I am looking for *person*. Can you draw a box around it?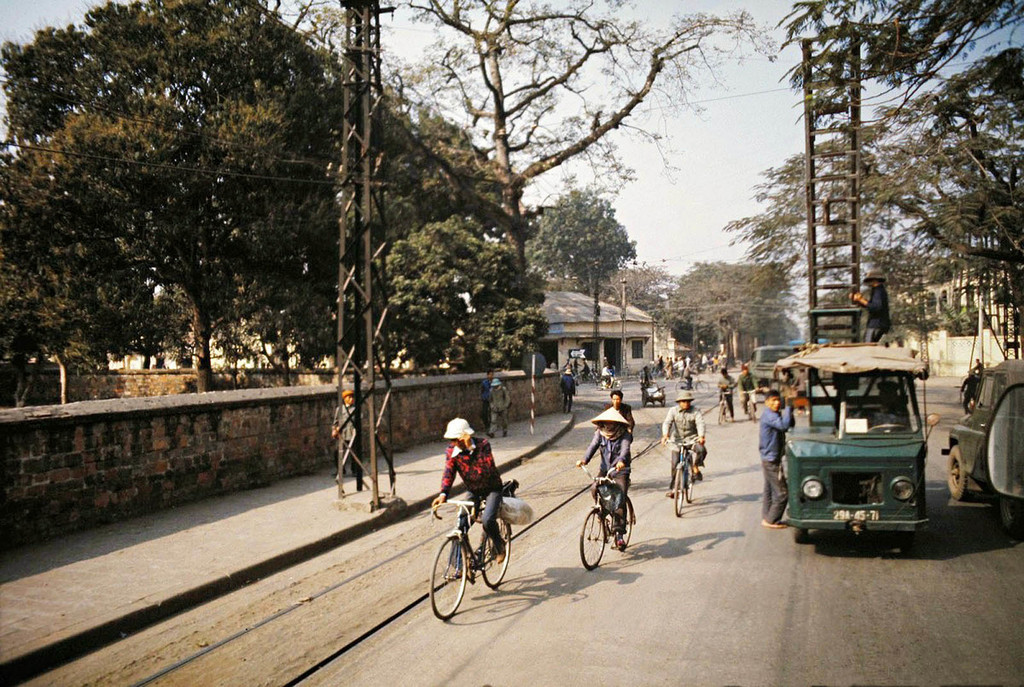
Sure, the bounding box is Rect(478, 371, 500, 421).
